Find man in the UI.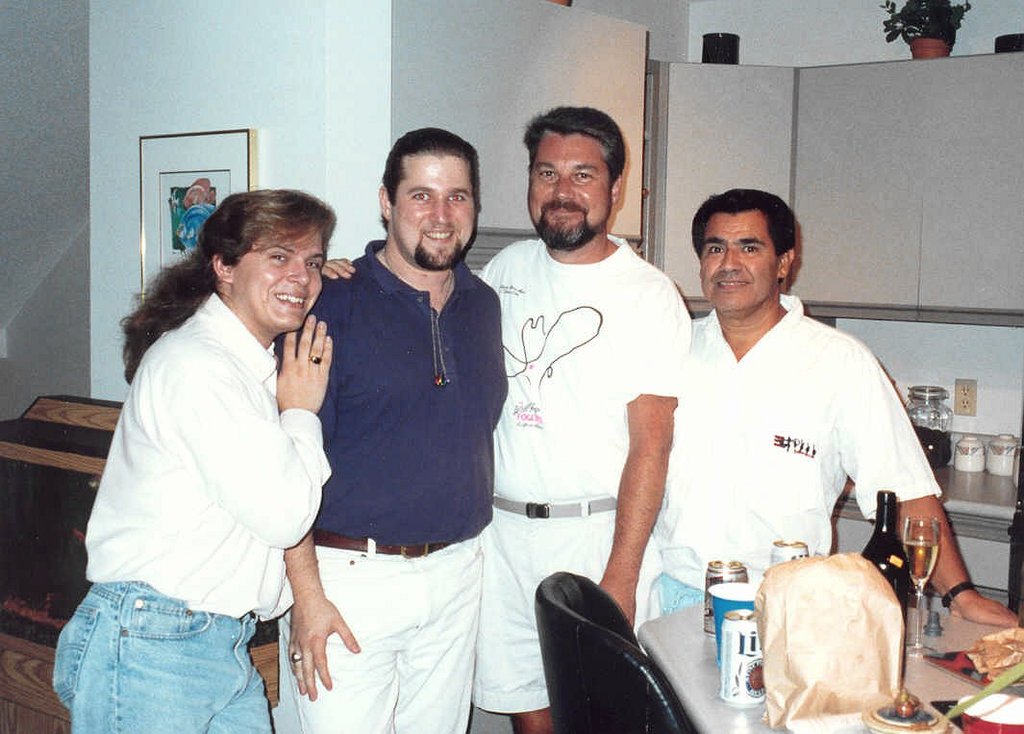
UI element at 671,190,1021,733.
